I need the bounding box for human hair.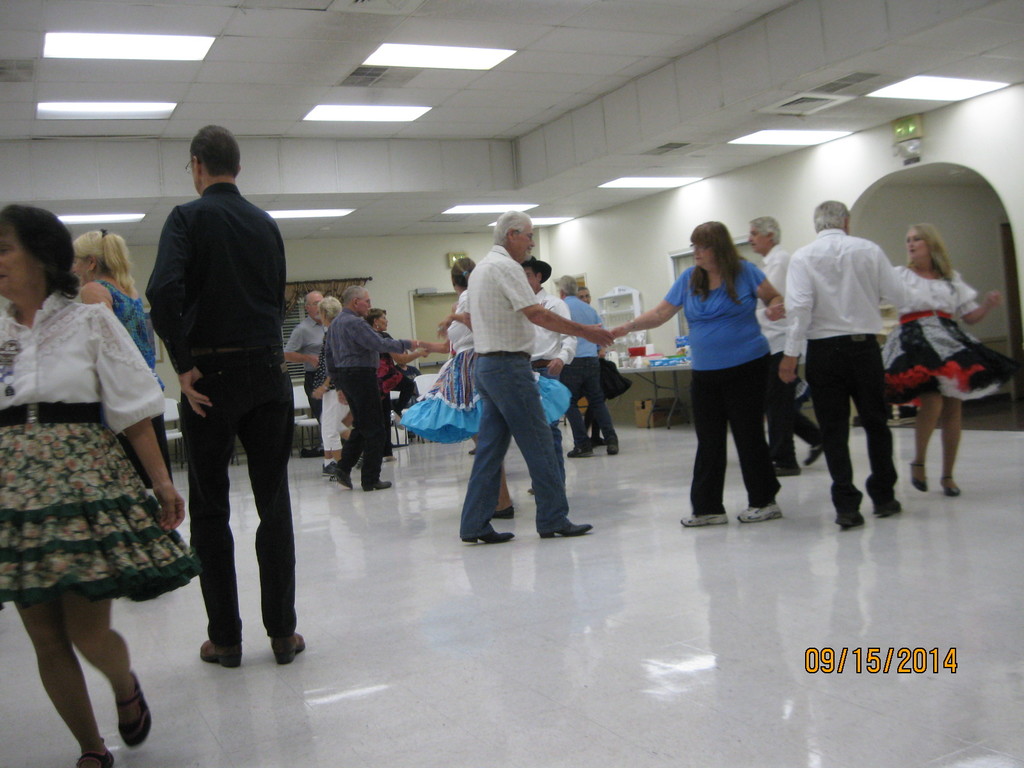
Here it is: bbox=[906, 223, 955, 279].
